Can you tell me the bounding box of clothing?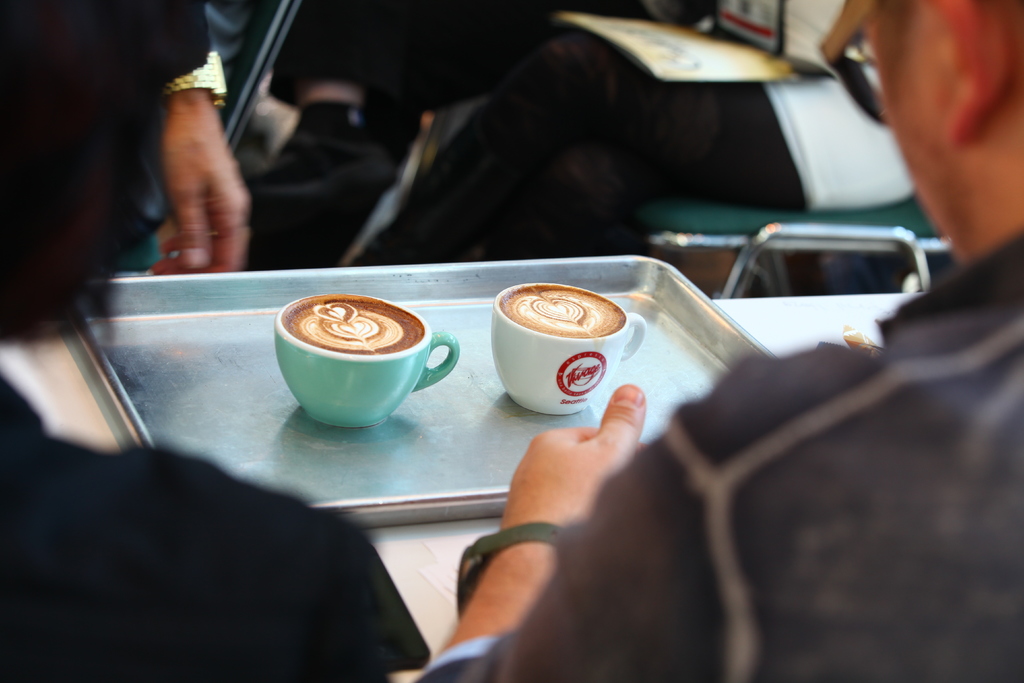
[left=269, top=0, right=710, bottom=129].
